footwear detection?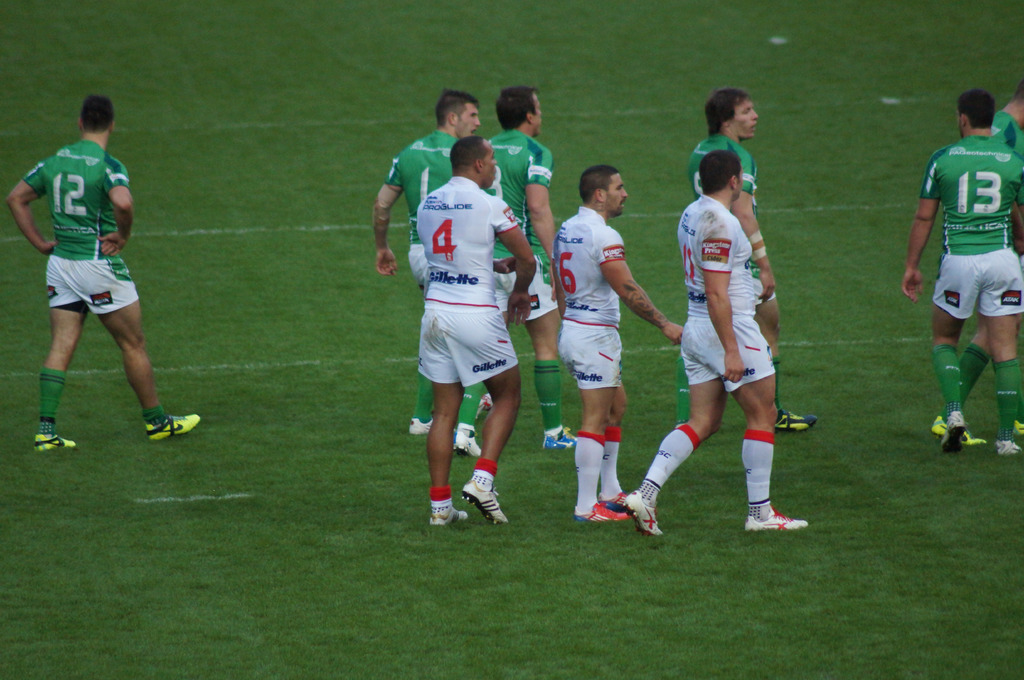
575:506:630:526
